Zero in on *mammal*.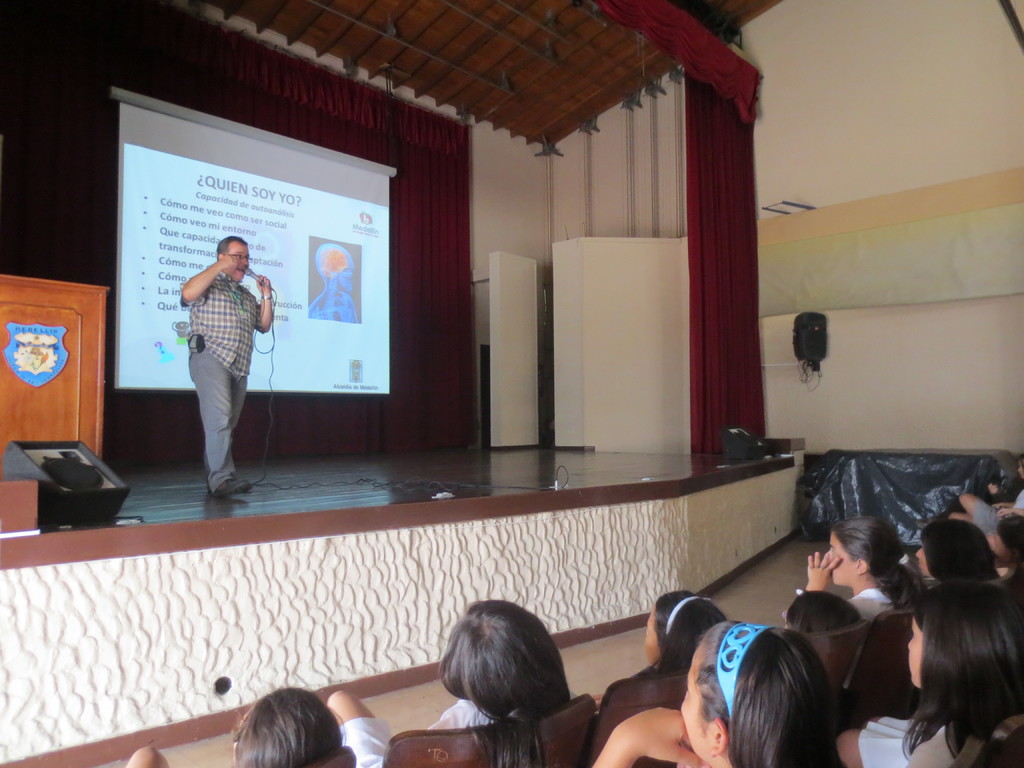
Zeroed in: (596, 588, 733, 715).
